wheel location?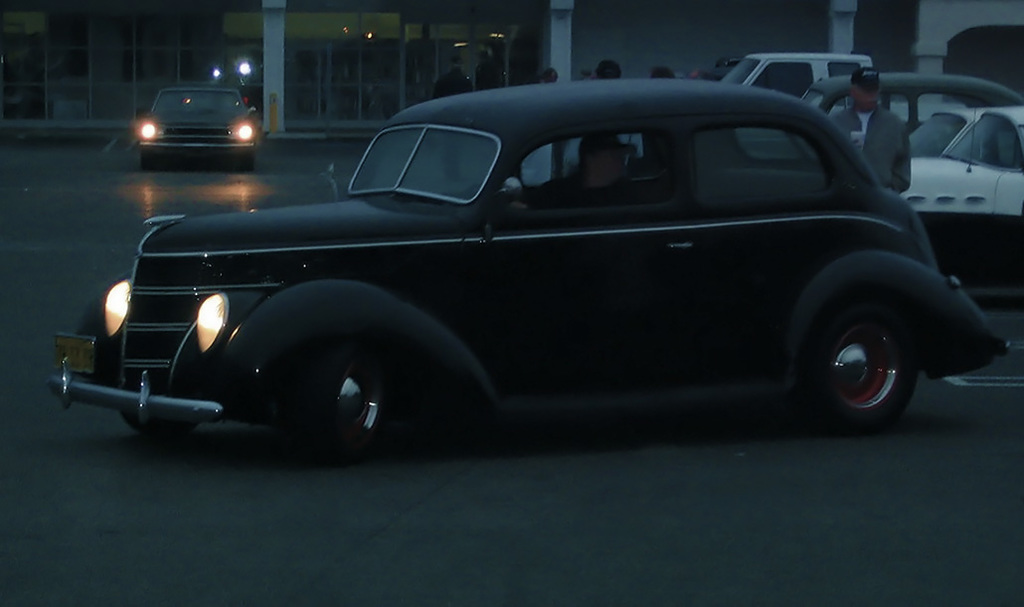
x1=241 y1=155 x2=255 y2=173
